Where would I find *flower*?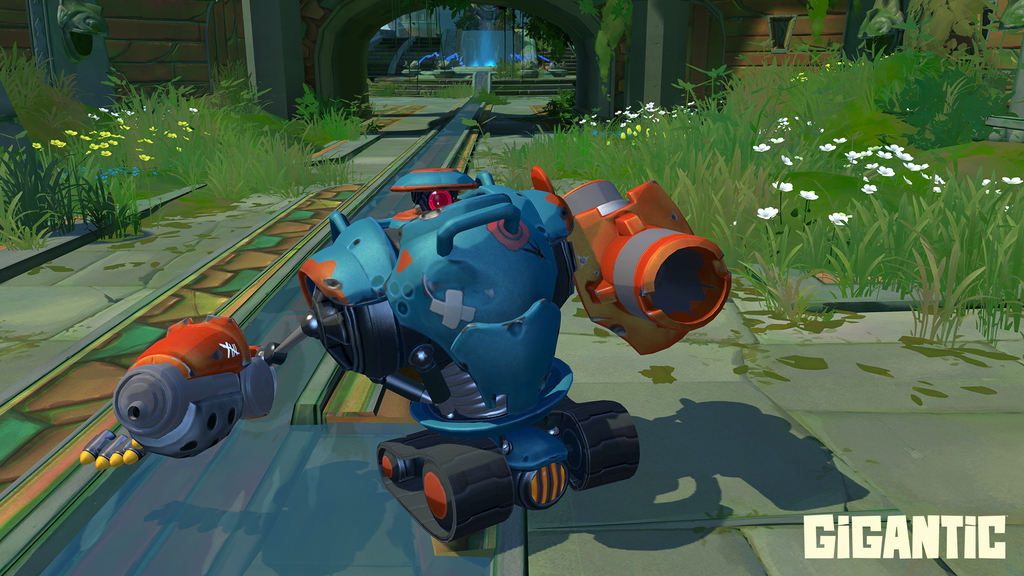
At <box>924,170,943,187</box>.
